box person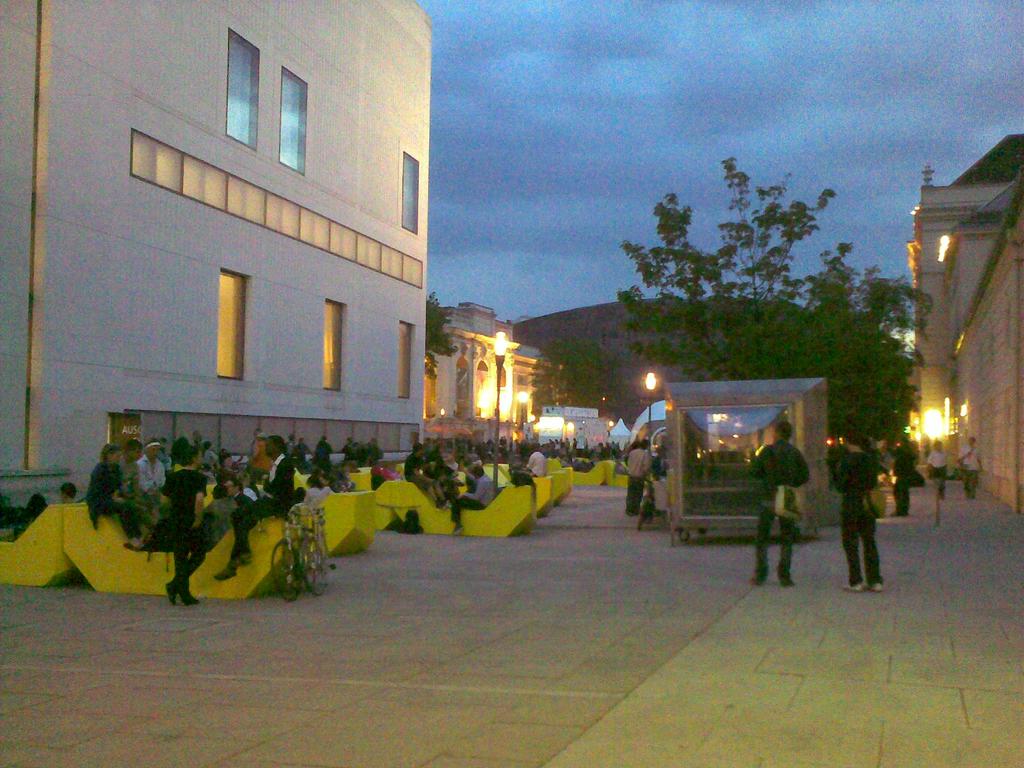
<region>82, 442, 147, 552</region>
